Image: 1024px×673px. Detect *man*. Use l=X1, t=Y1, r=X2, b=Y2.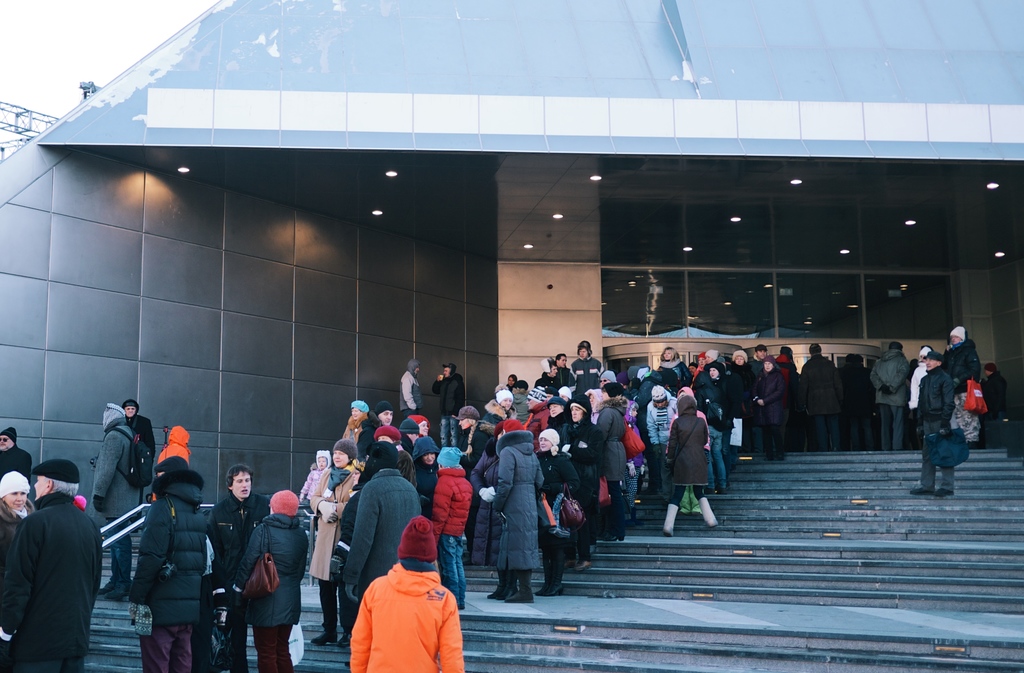
l=8, t=455, r=104, b=661.
